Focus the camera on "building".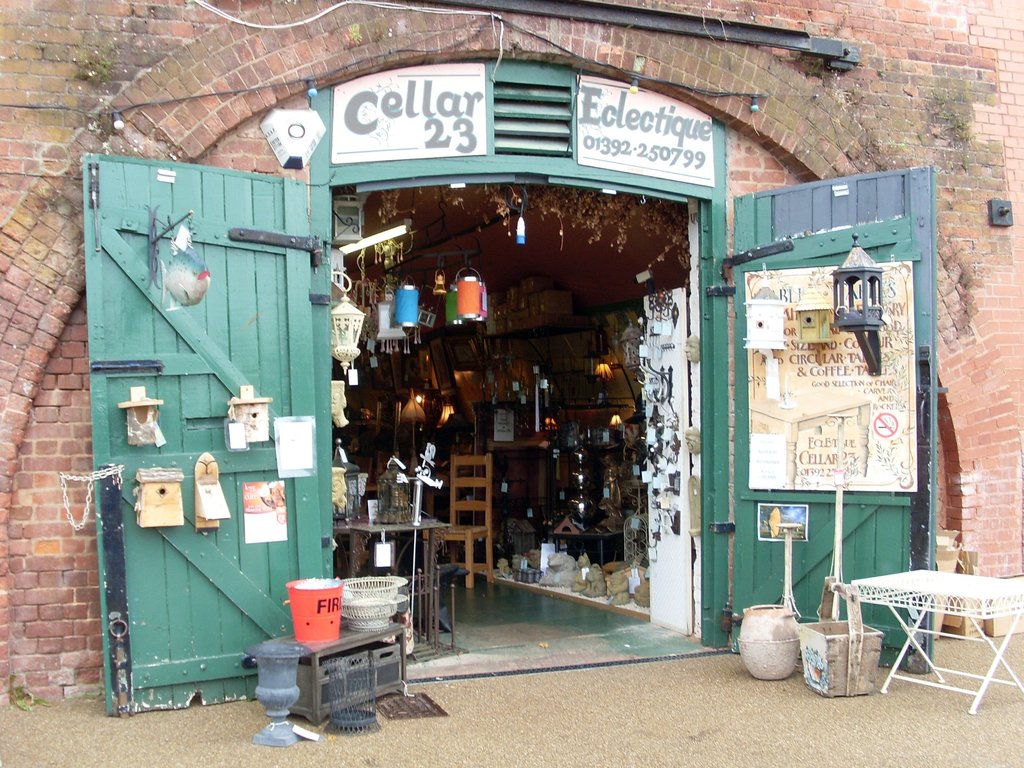
Focus region: [0,0,1023,717].
